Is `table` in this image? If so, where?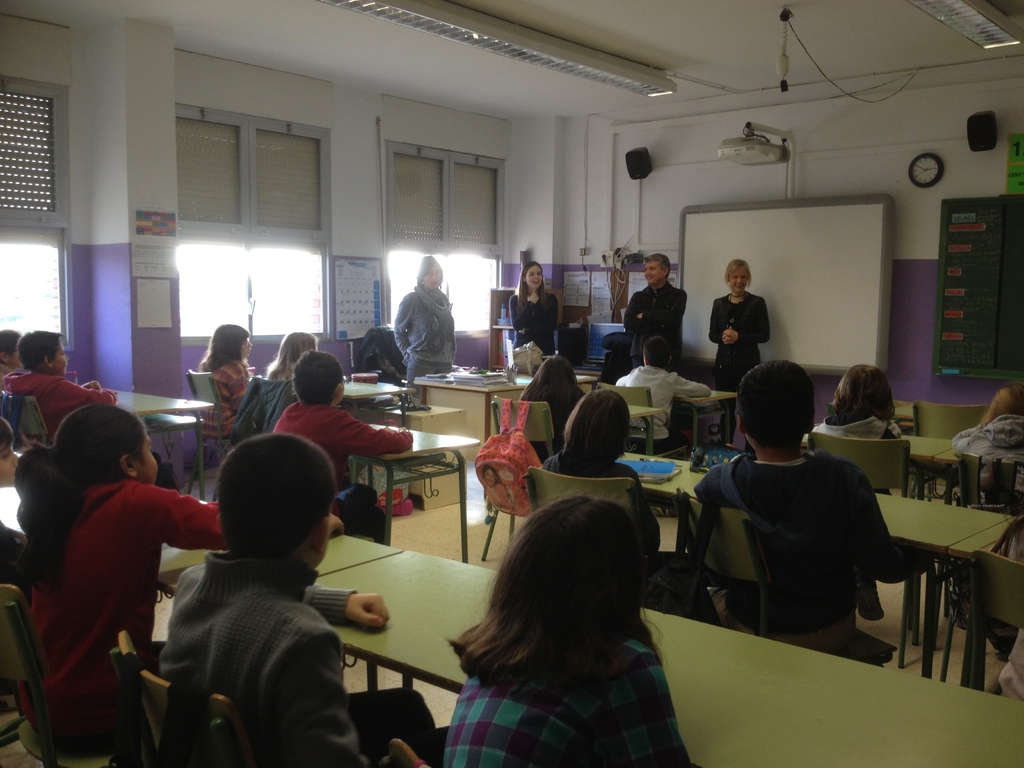
Yes, at bbox=[675, 388, 739, 449].
